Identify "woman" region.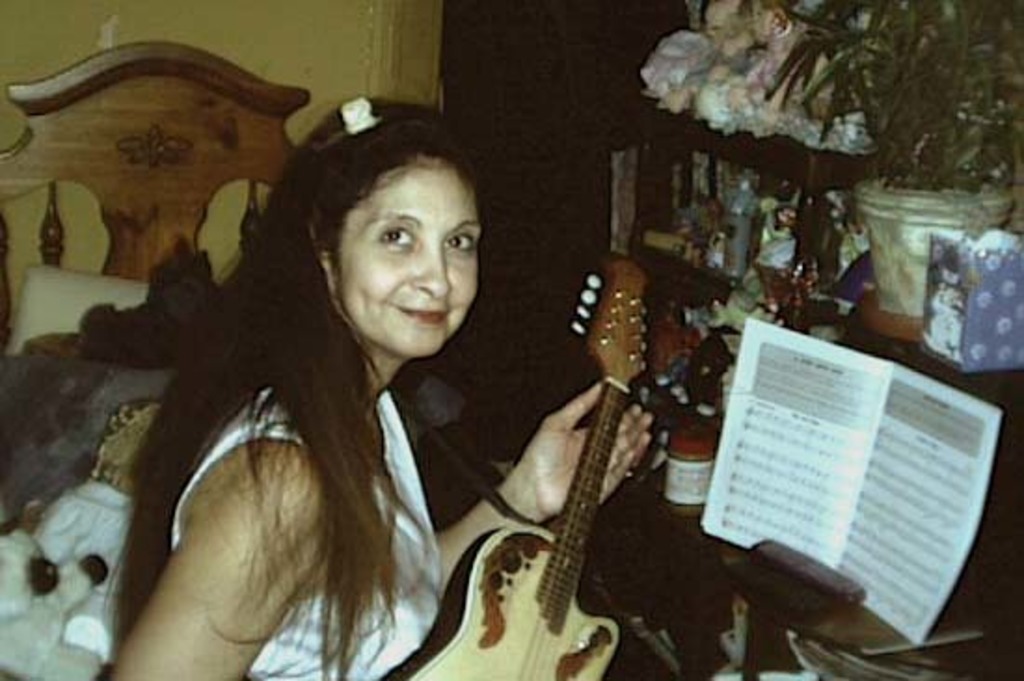
Region: 24/48/640/679.
